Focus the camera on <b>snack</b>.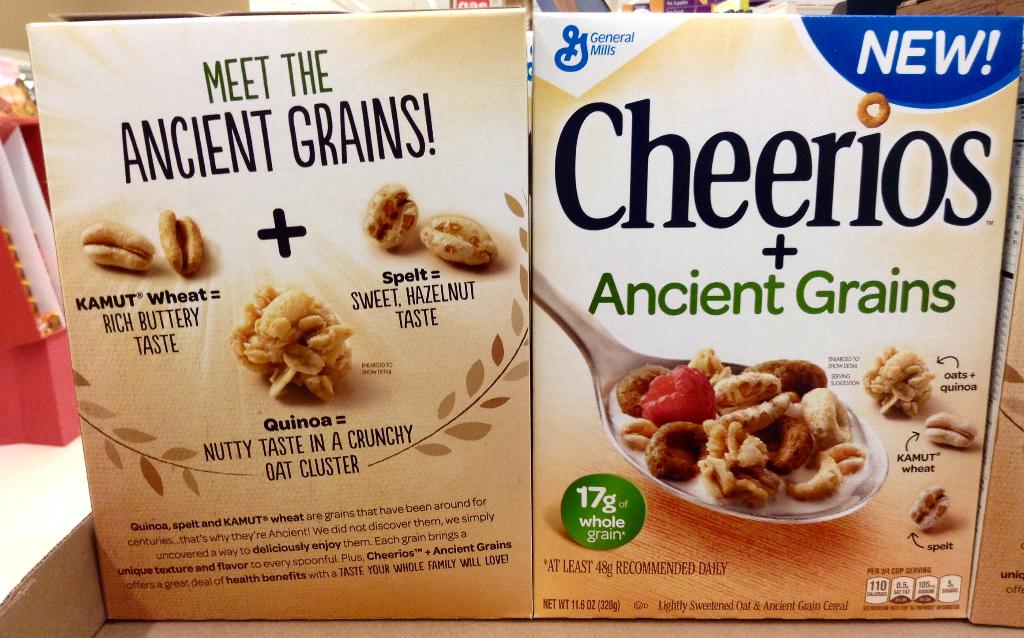
Focus region: (x1=916, y1=405, x2=984, y2=451).
